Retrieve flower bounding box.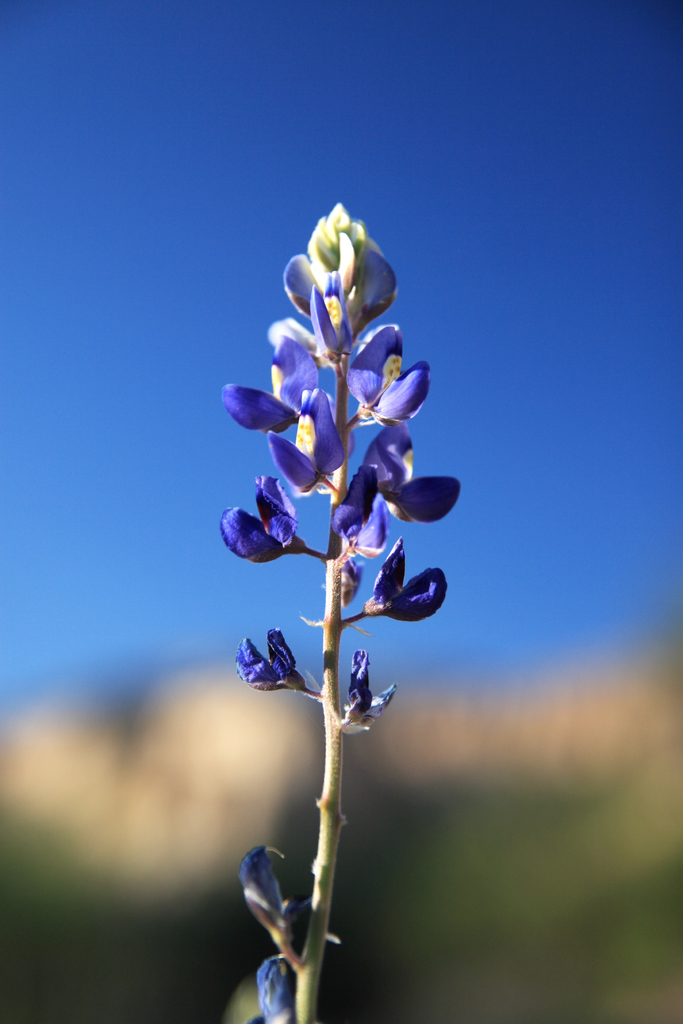
Bounding box: select_region(368, 537, 445, 628).
